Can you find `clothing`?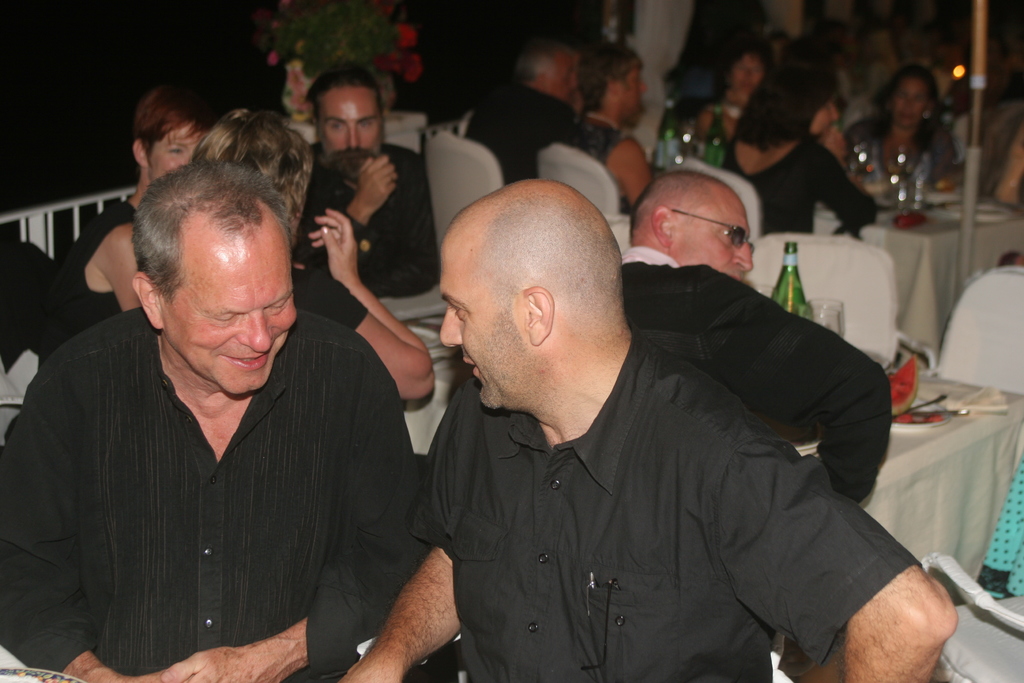
Yes, bounding box: (x1=307, y1=133, x2=439, y2=296).
